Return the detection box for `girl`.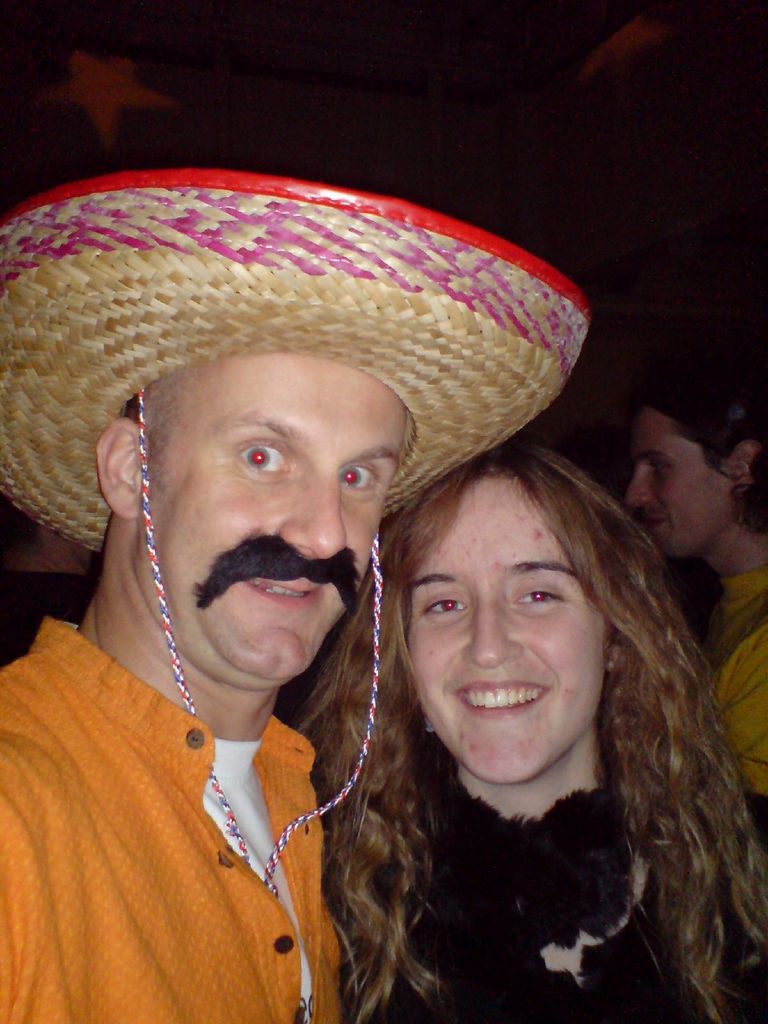
locate(292, 444, 767, 1023).
